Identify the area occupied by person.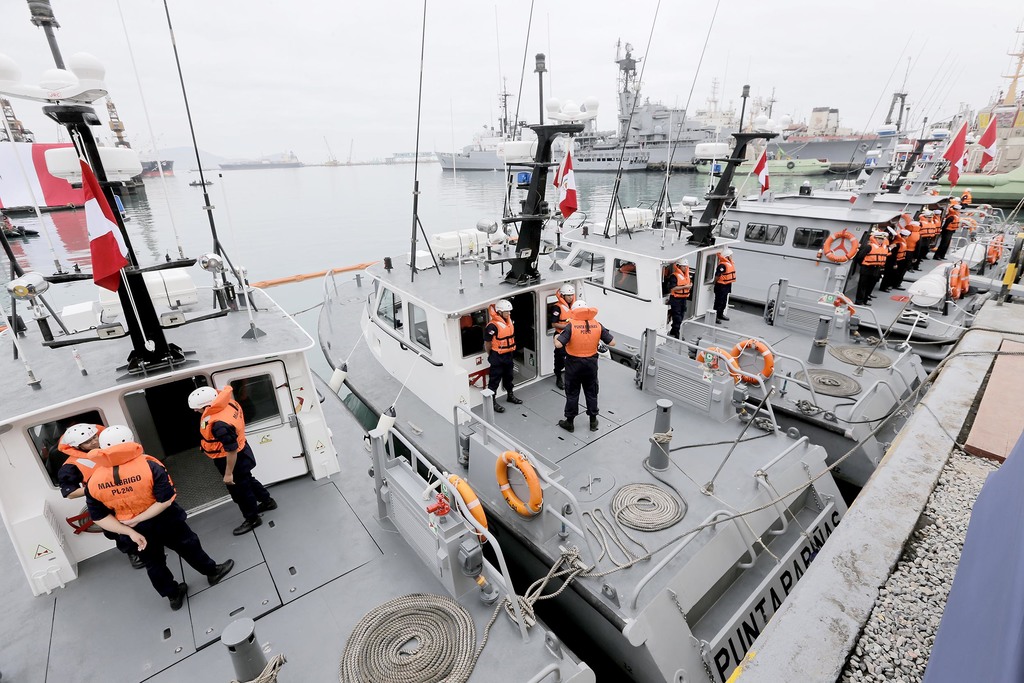
Area: (x1=193, y1=380, x2=282, y2=528).
